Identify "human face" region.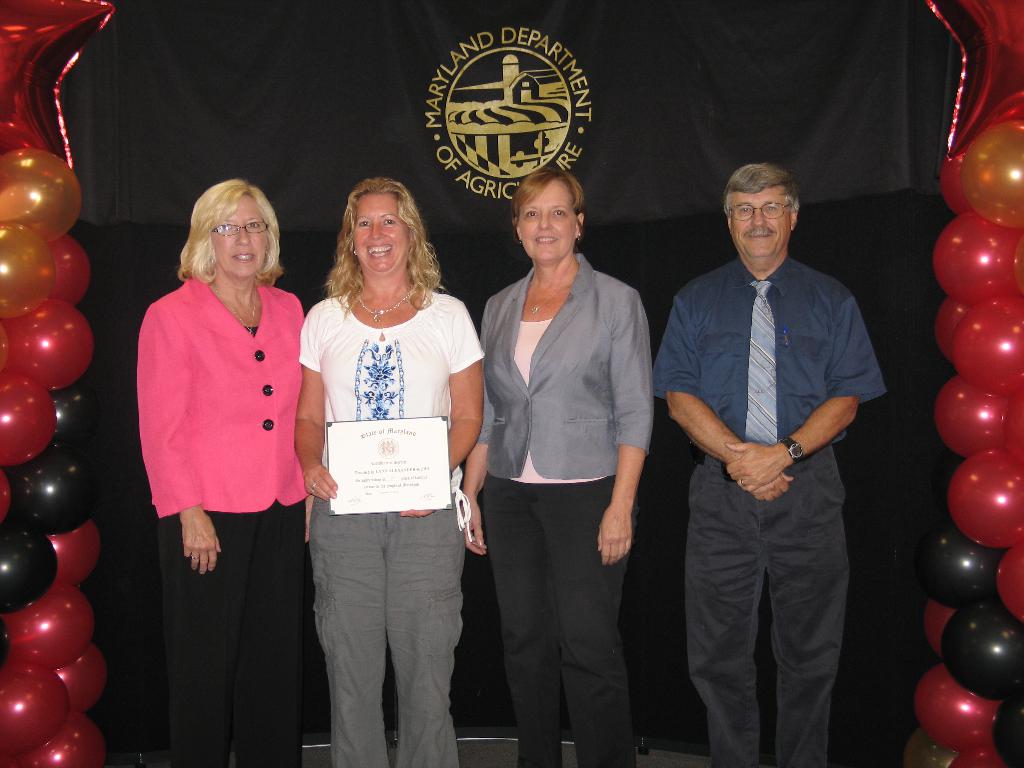
Region: l=213, t=193, r=268, b=273.
